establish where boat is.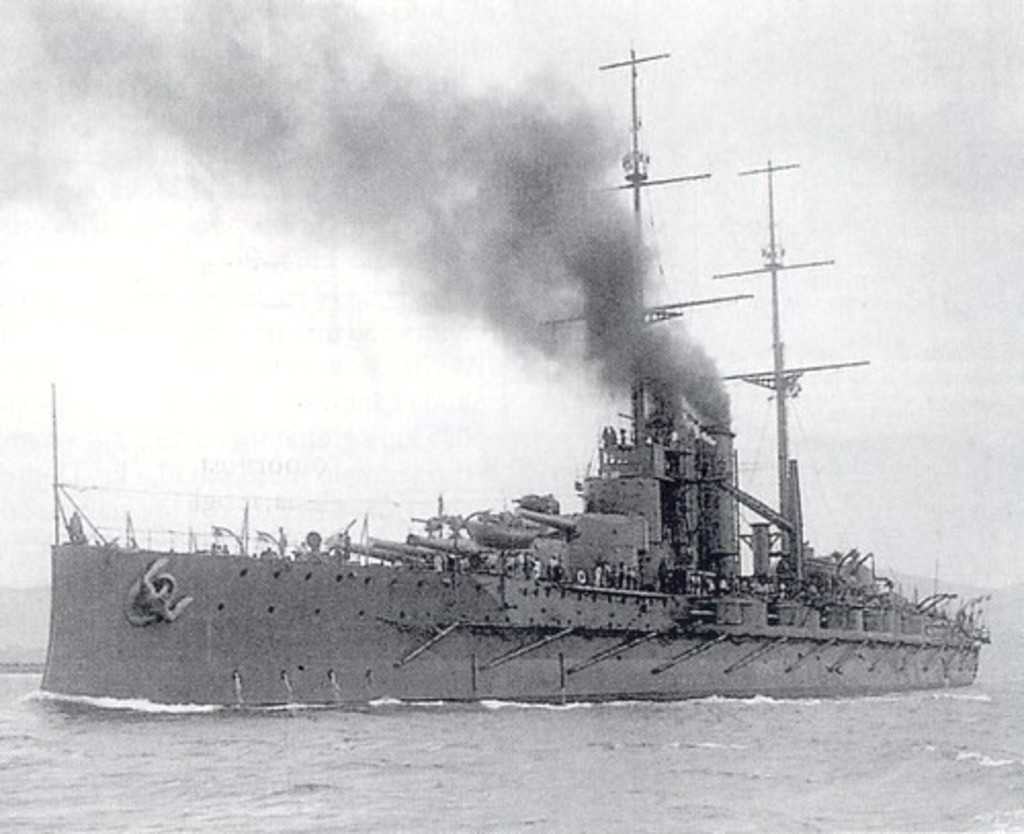
Established at x1=8 y1=180 x2=1023 y2=703.
